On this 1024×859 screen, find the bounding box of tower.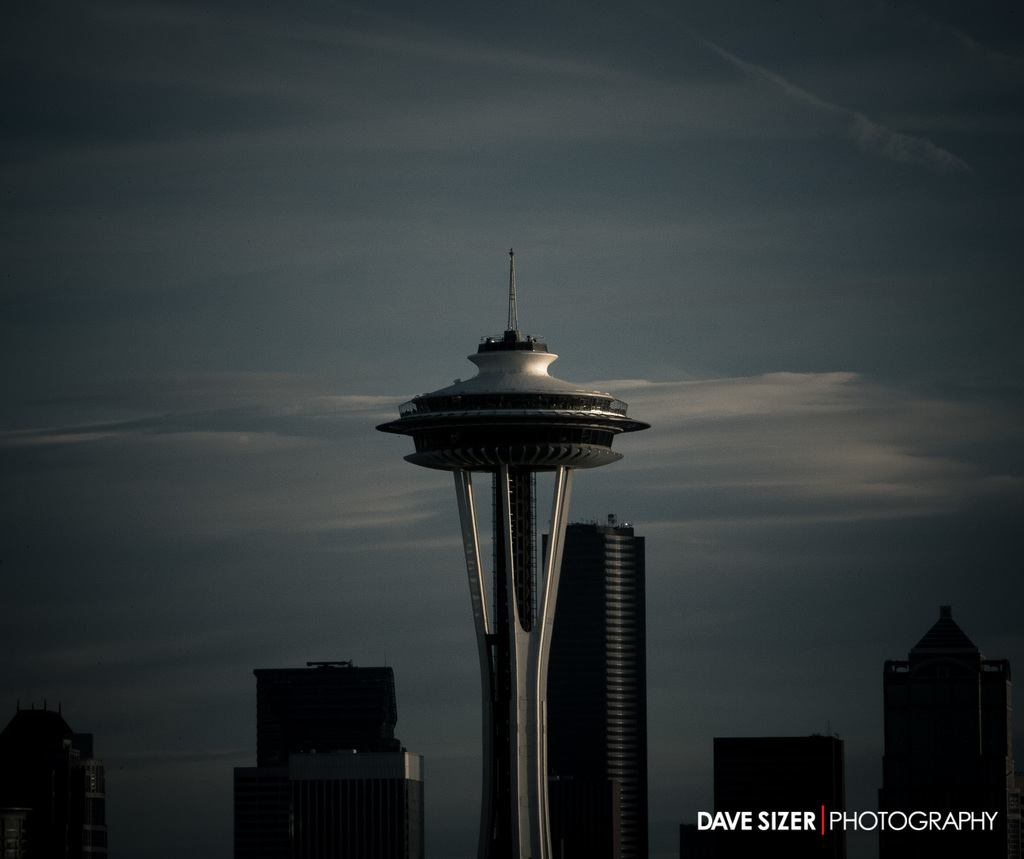
Bounding box: 234 645 426 858.
